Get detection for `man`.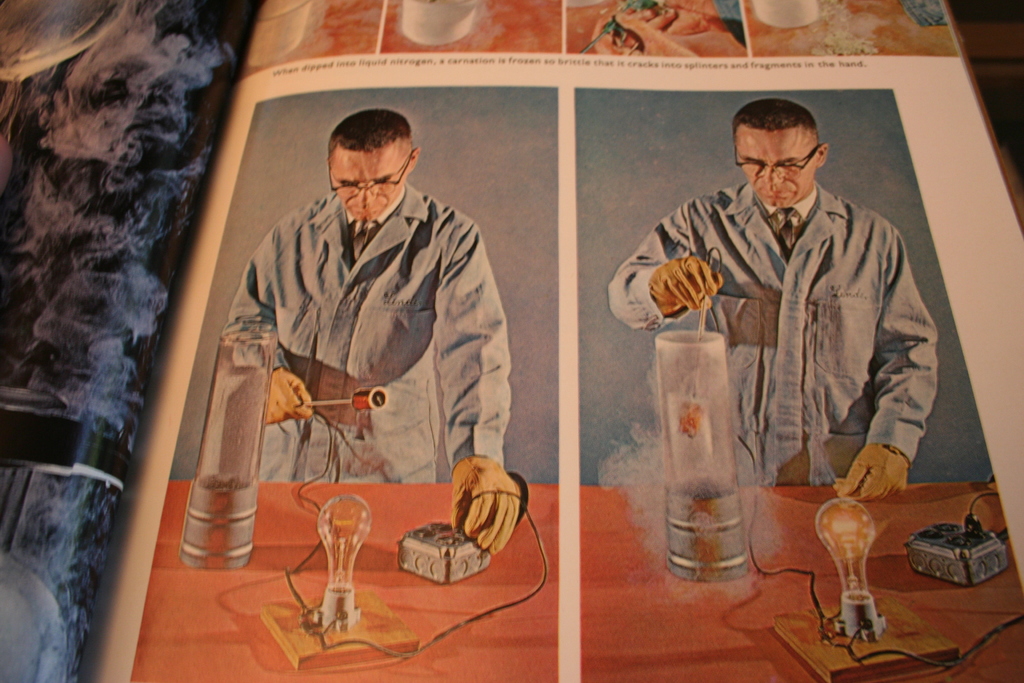
Detection: [223, 108, 516, 554].
